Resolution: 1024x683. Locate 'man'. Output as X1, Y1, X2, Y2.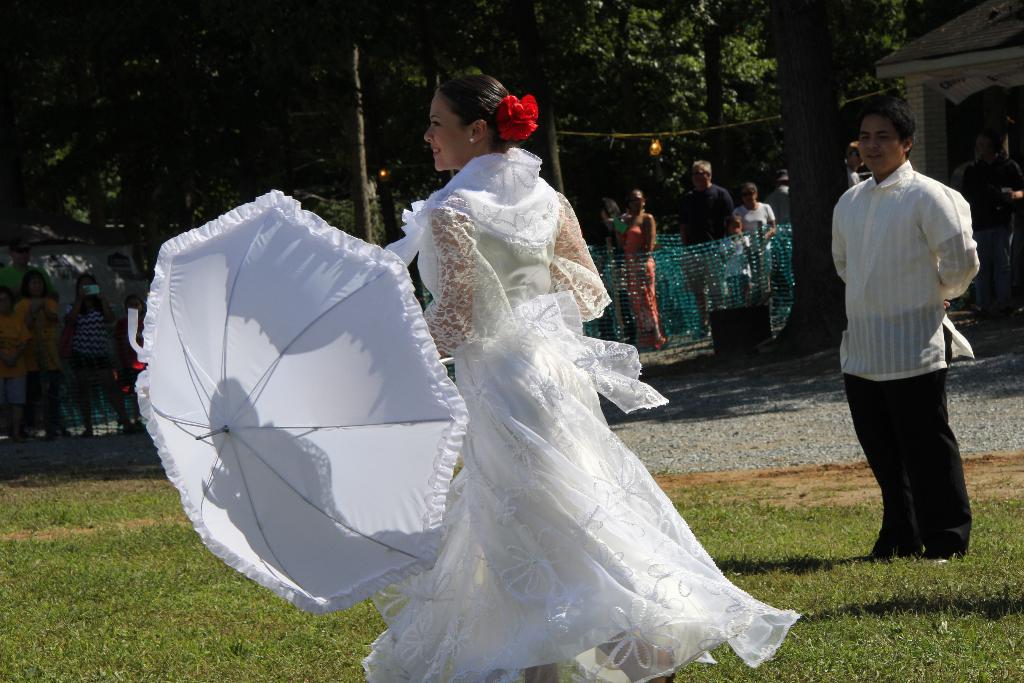
678, 160, 739, 338.
